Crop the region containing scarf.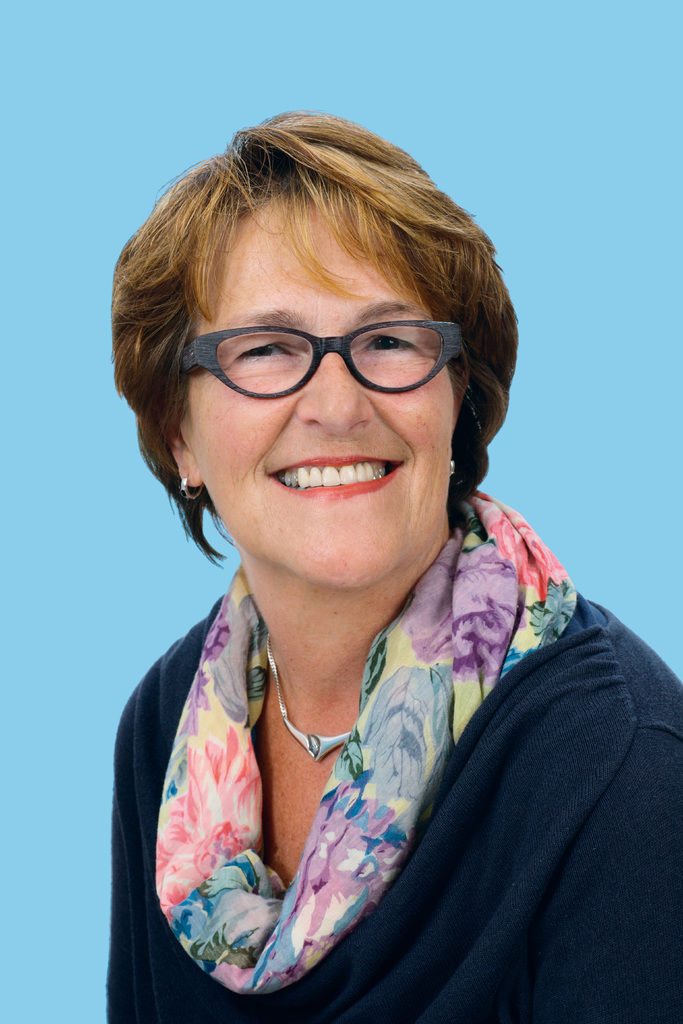
Crop region: <bbox>148, 489, 577, 998</bbox>.
